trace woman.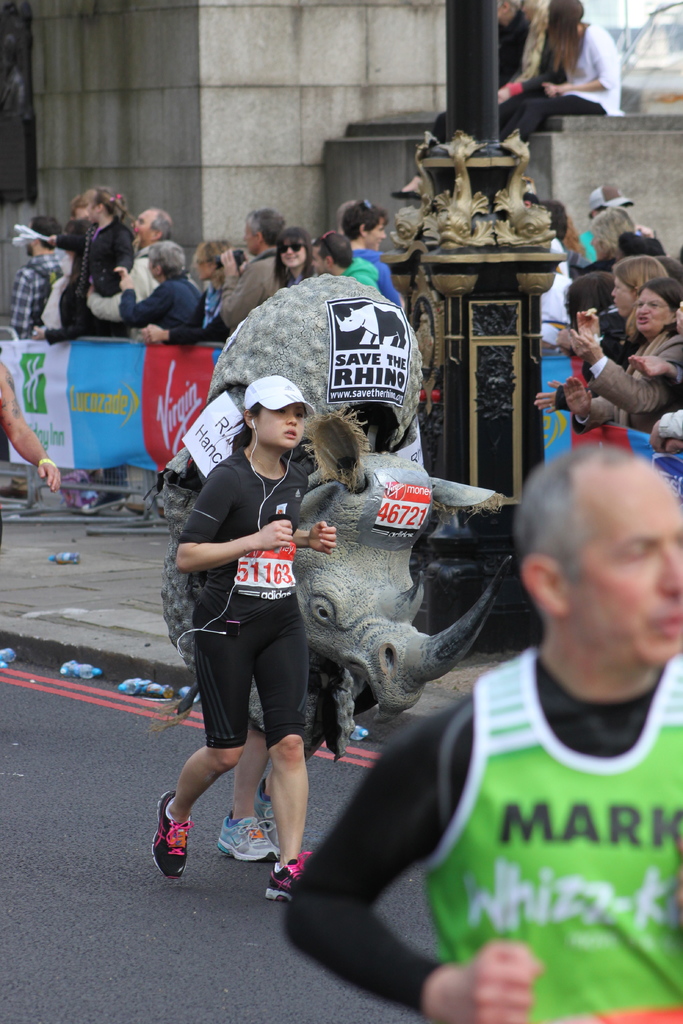
Traced to <box>137,237,251,491</box>.
